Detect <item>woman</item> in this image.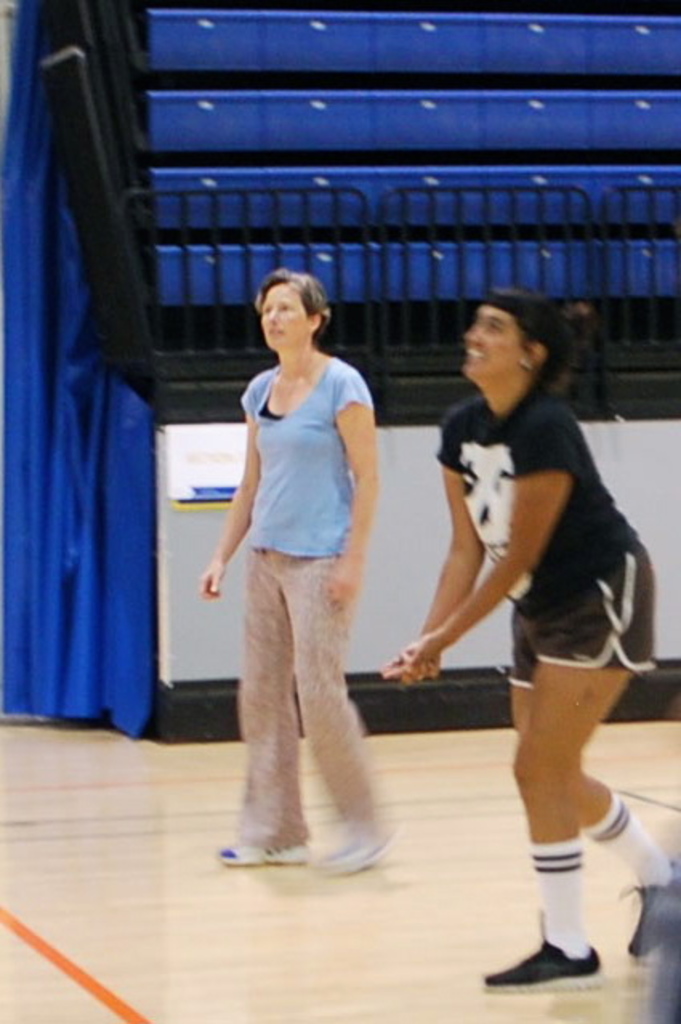
Detection: {"x1": 378, "y1": 288, "x2": 679, "y2": 992}.
